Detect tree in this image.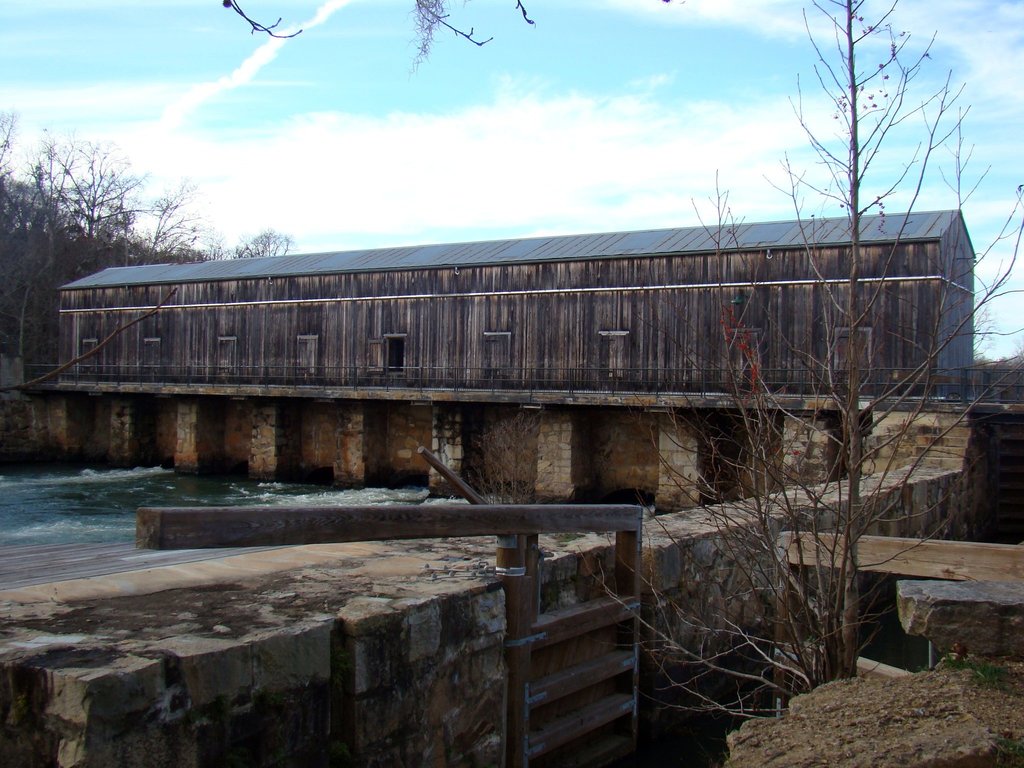
Detection: select_region(525, 0, 1019, 717).
